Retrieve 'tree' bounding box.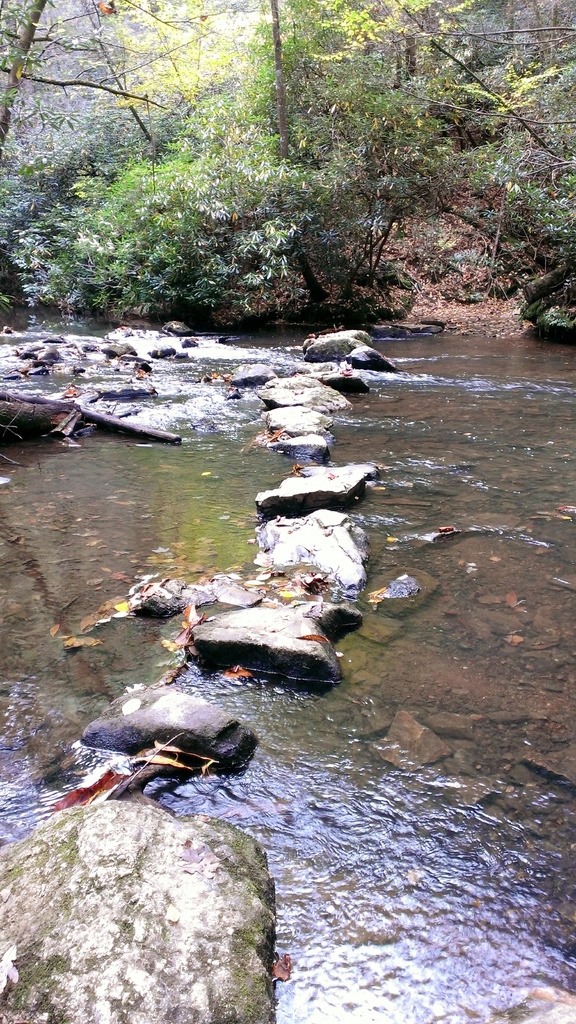
Bounding box: {"left": 0, "top": 0, "right": 168, "bottom": 210}.
